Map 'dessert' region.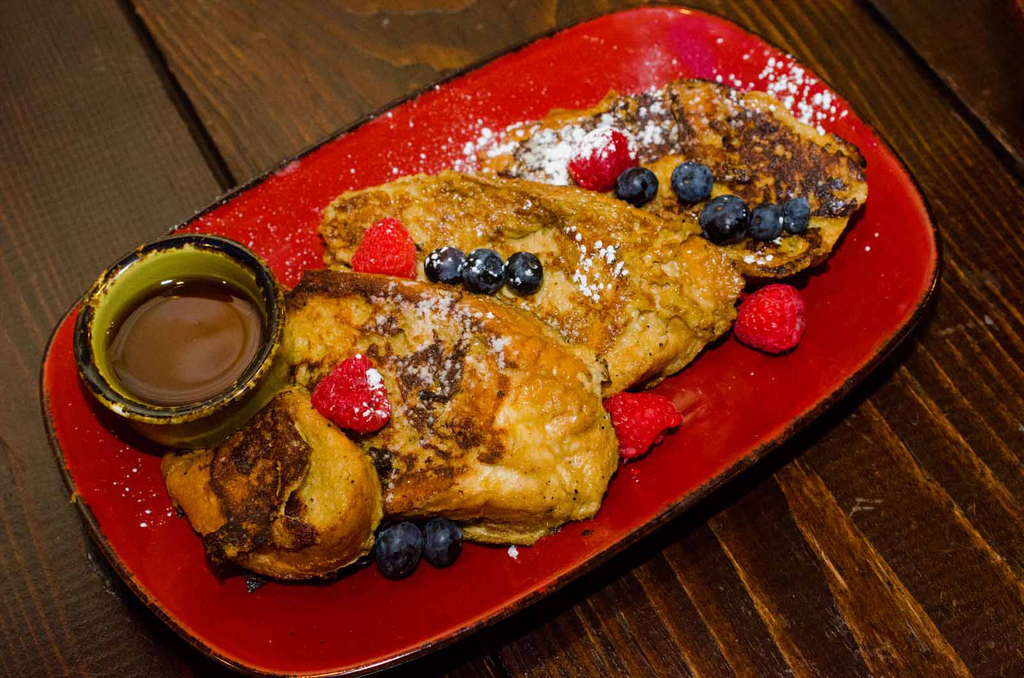
Mapped to select_region(290, 271, 606, 548).
